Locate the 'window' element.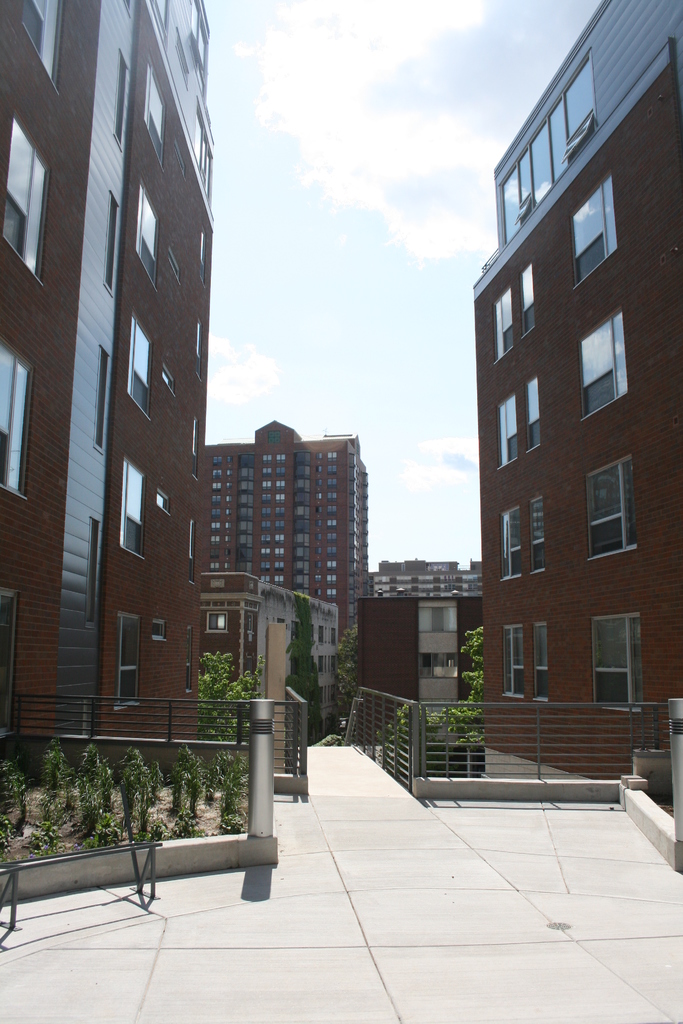
Element bbox: 226, 469, 233, 474.
